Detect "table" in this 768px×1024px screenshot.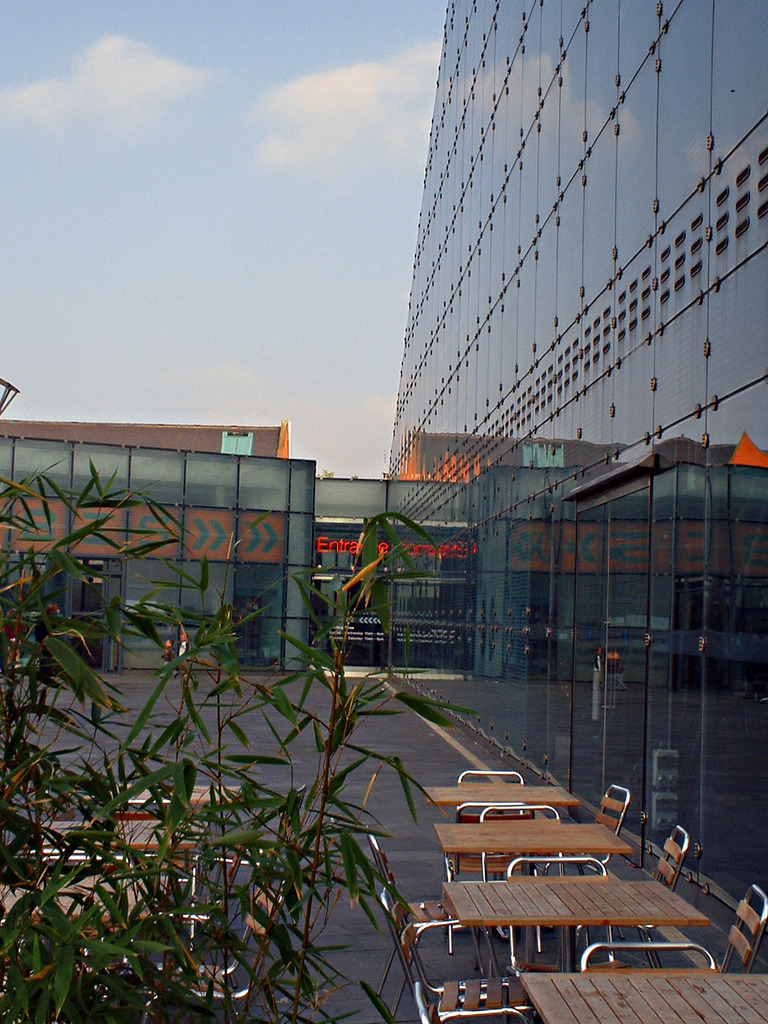
Detection: (426, 783, 589, 815).
